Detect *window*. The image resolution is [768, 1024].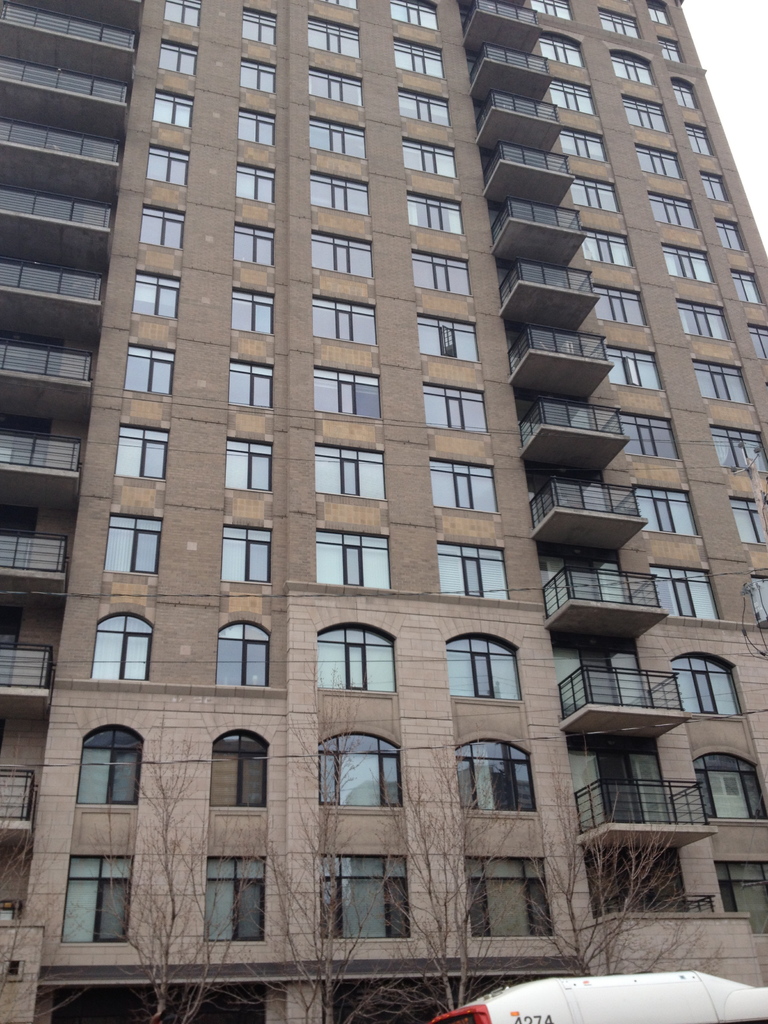
bbox(693, 755, 767, 821).
